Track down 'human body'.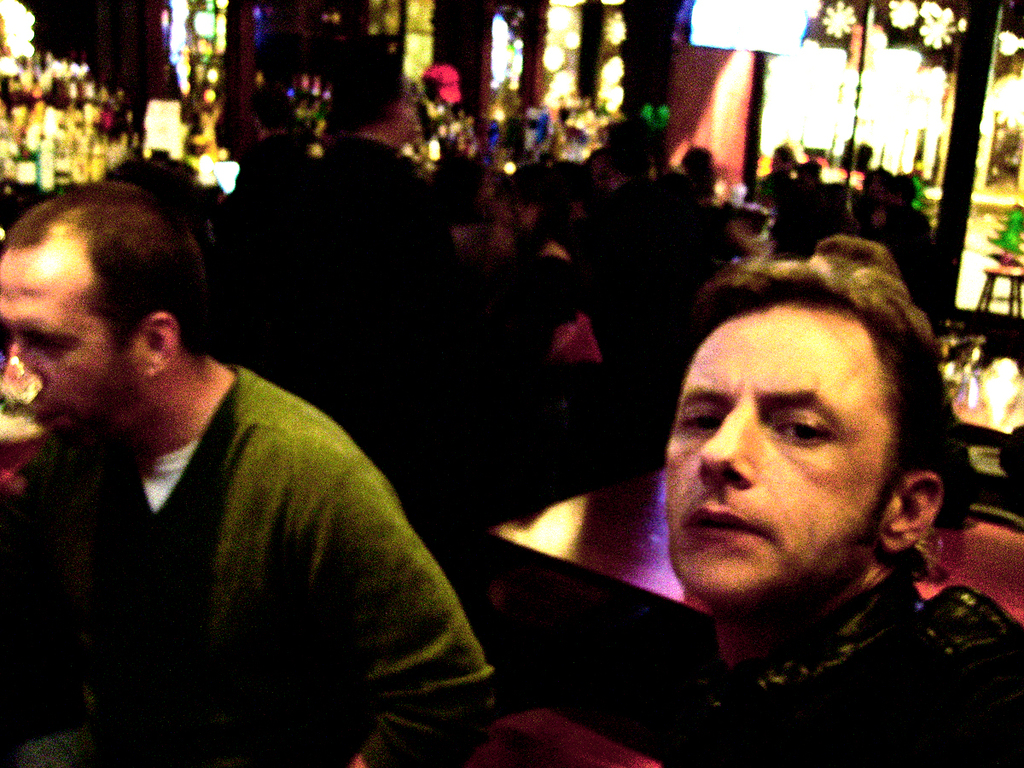
Tracked to detection(634, 234, 1023, 767).
